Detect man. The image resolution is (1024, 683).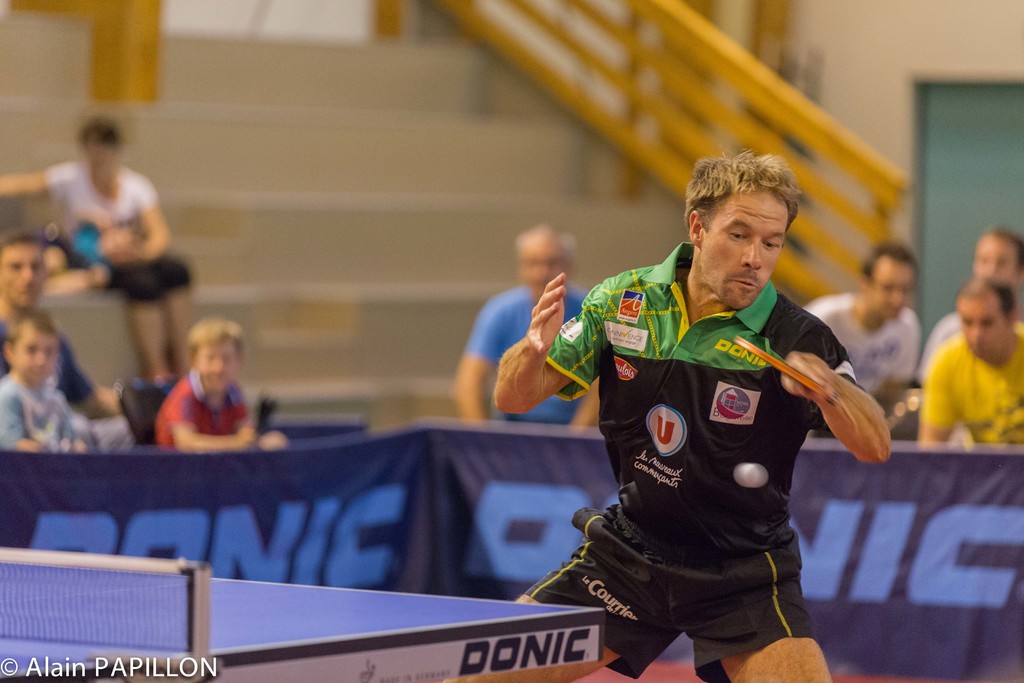
x1=448, y1=226, x2=604, y2=432.
